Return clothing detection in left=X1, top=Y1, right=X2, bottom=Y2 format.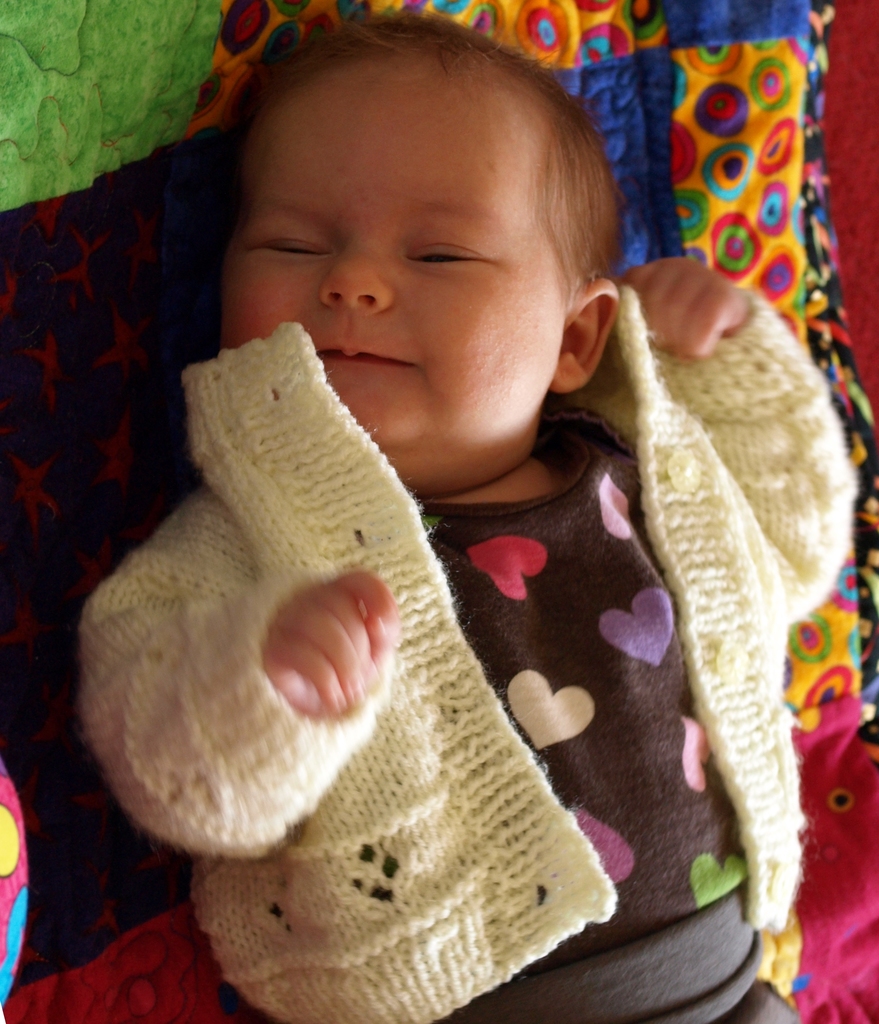
left=81, top=194, right=840, bottom=1023.
